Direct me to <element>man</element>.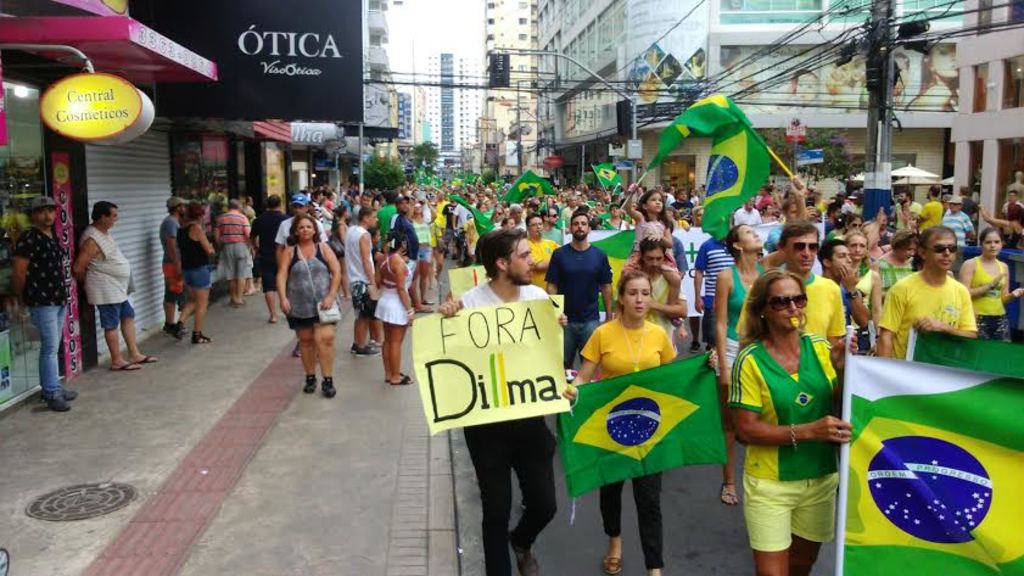
Direction: (357,194,373,211).
